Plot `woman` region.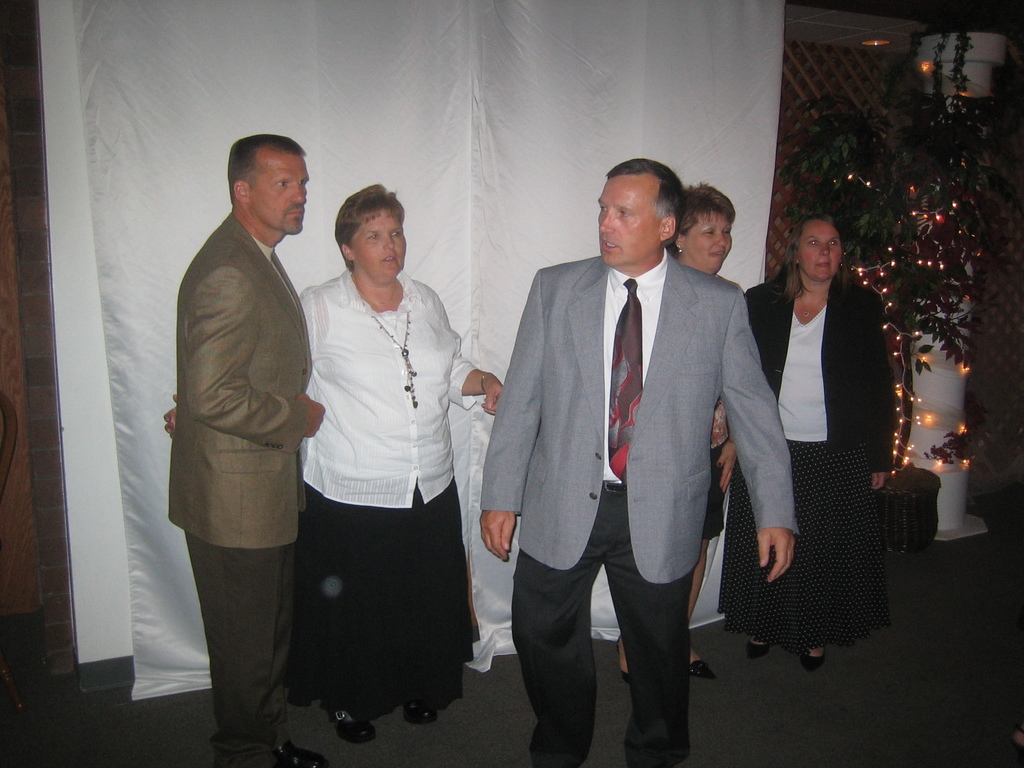
Plotted at bbox=[763, 194, 893, 677].
